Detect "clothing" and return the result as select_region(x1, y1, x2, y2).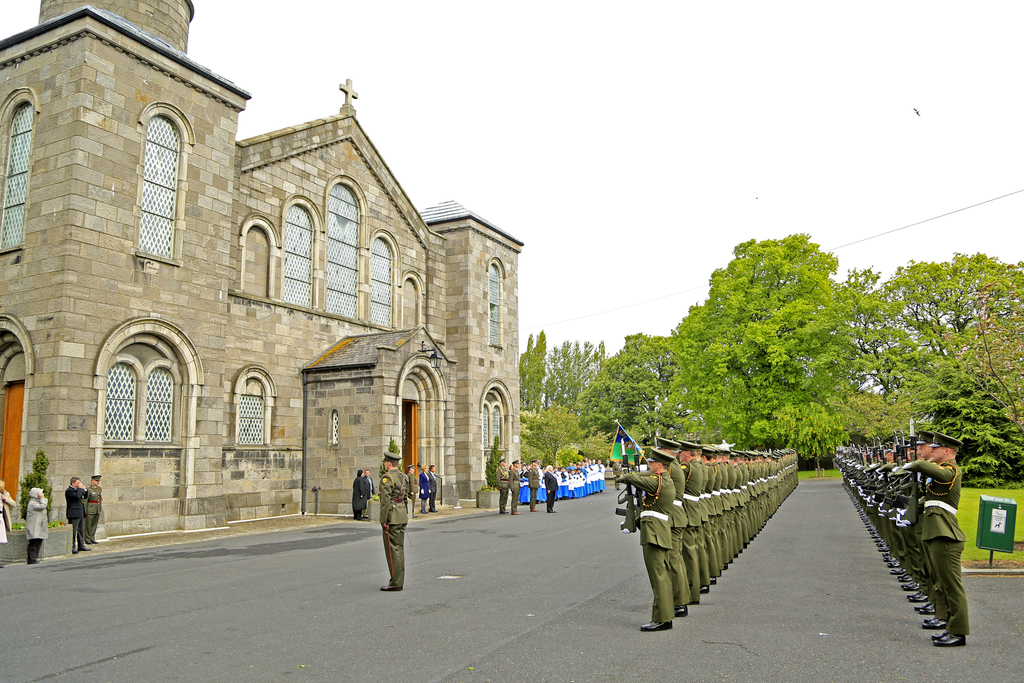
select_region(78, 484, 107, 538).
